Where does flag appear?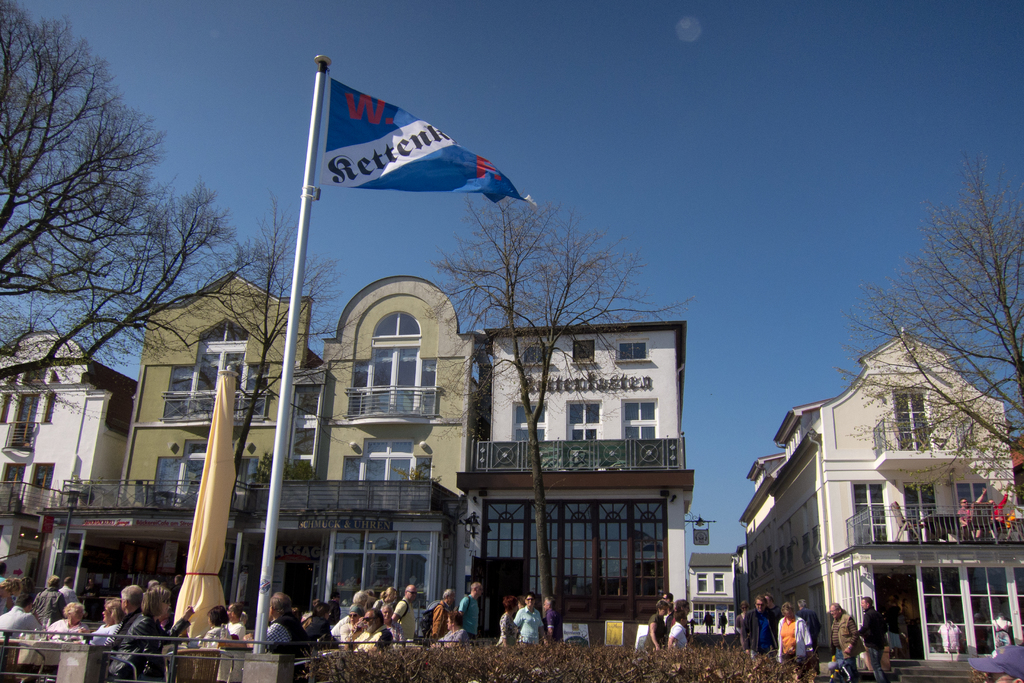
Appears at detection(987, 486, 1014, 522).
